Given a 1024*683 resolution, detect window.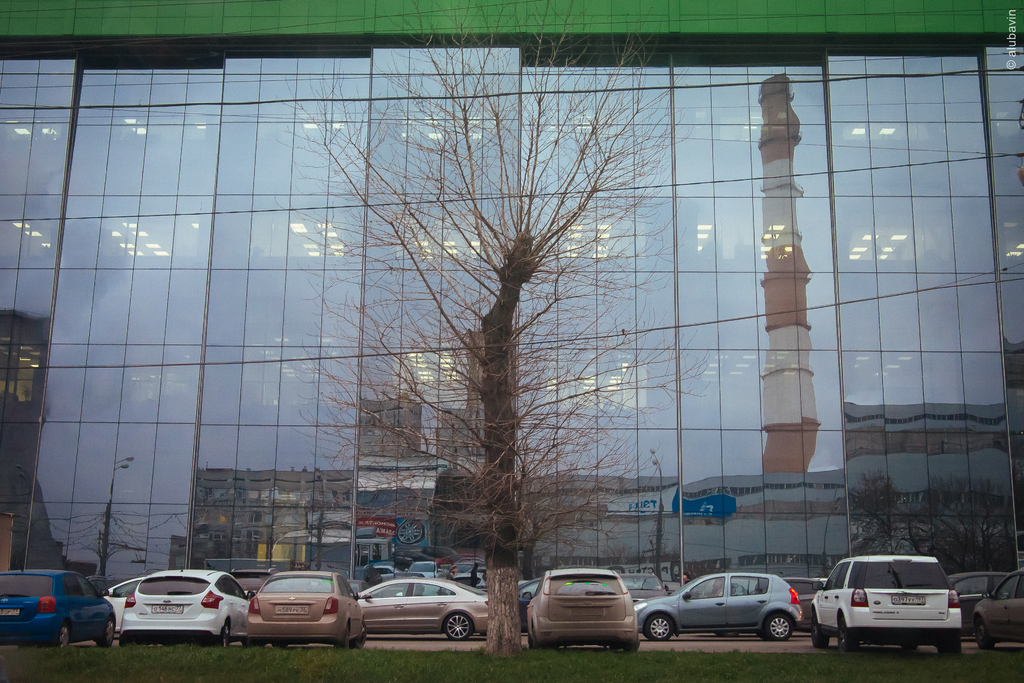
989 568 1020 598.
